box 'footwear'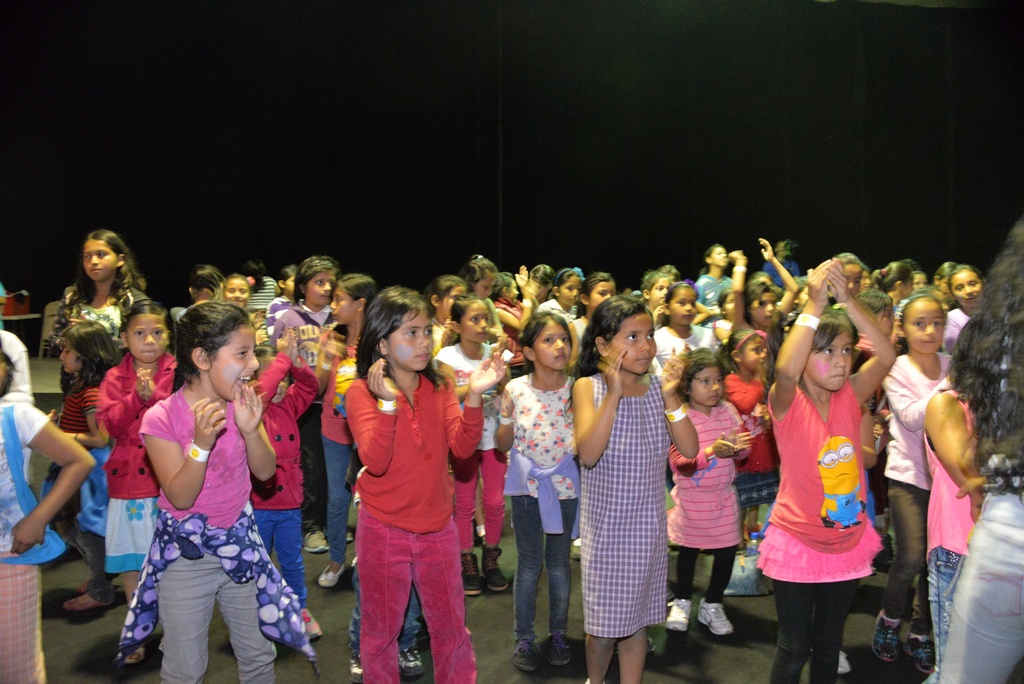
x1=316 y1=562 x2=348 y2=592
